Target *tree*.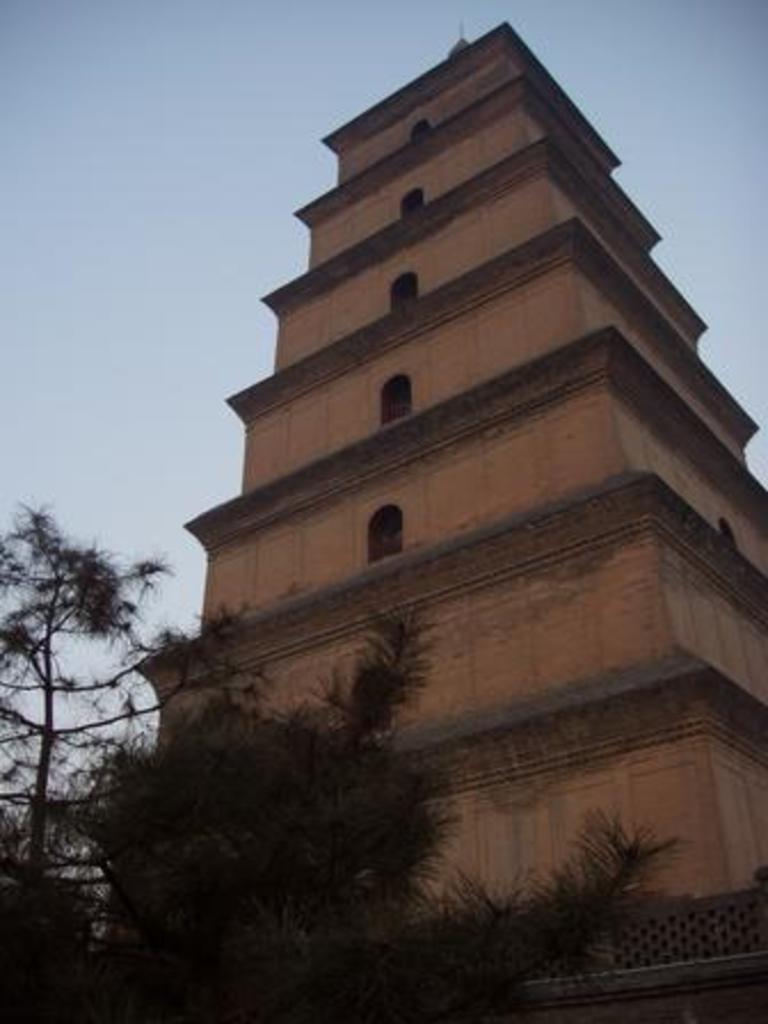
Target region: {"left": 0, "top": 590, "right": 683, "bottom": 1022}.
